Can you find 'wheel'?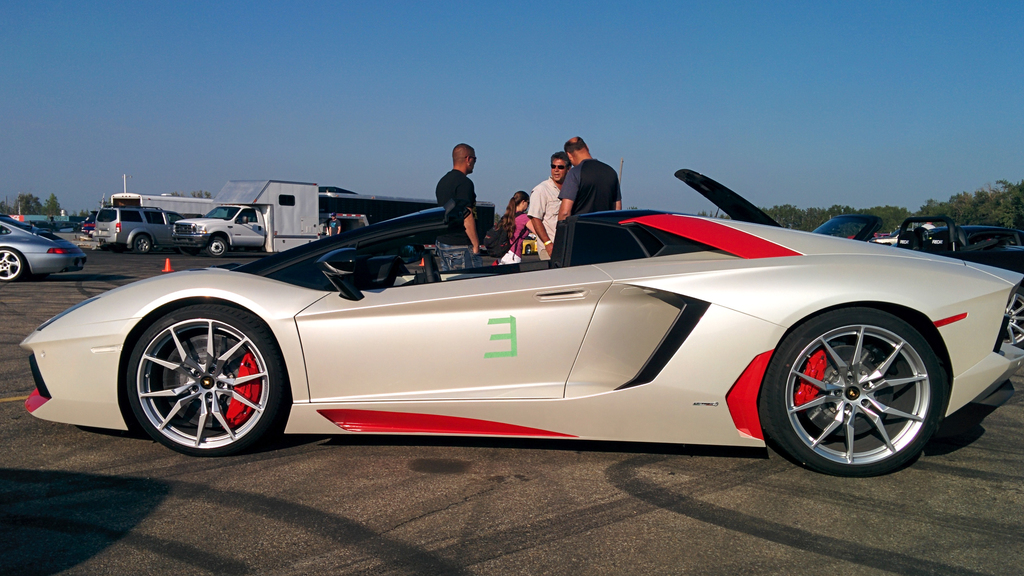
Yes, bounding box: 122, 304, 285, 456.
